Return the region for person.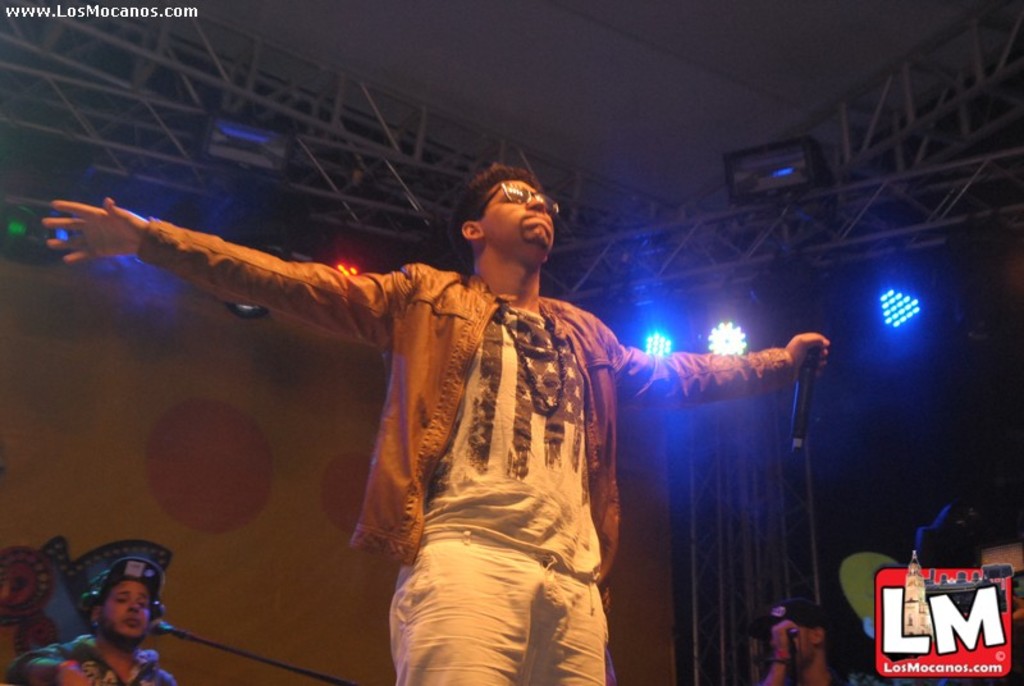
765,605,888,685.
